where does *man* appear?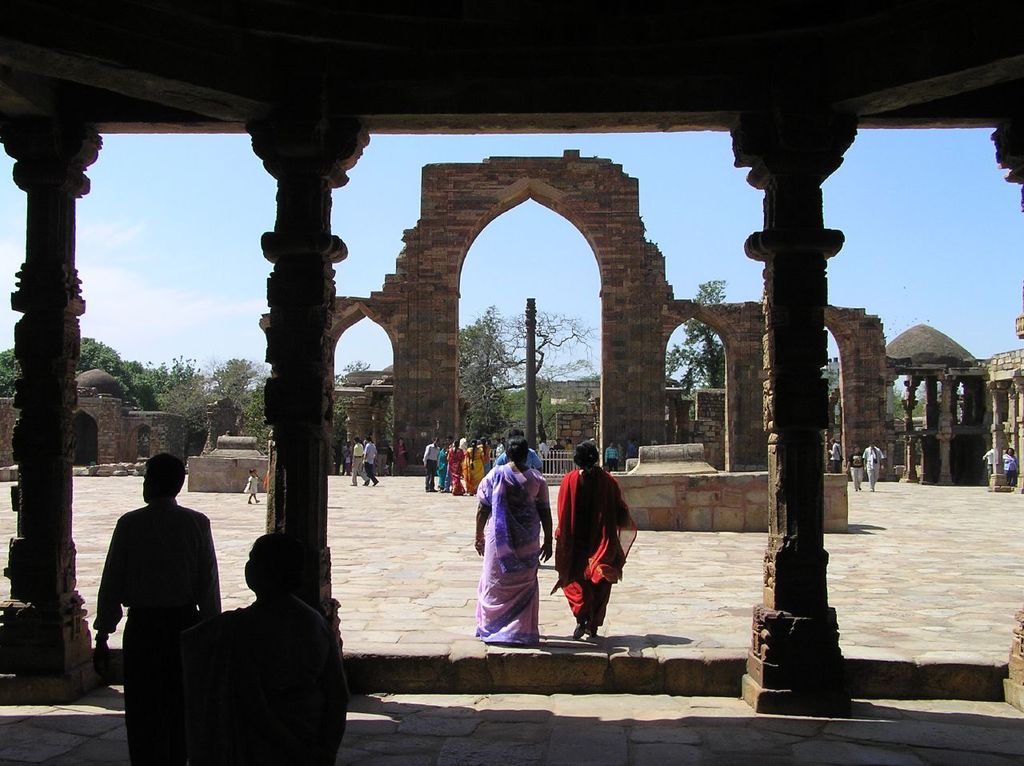
Appears at <box>422,440,438,493</box>.
